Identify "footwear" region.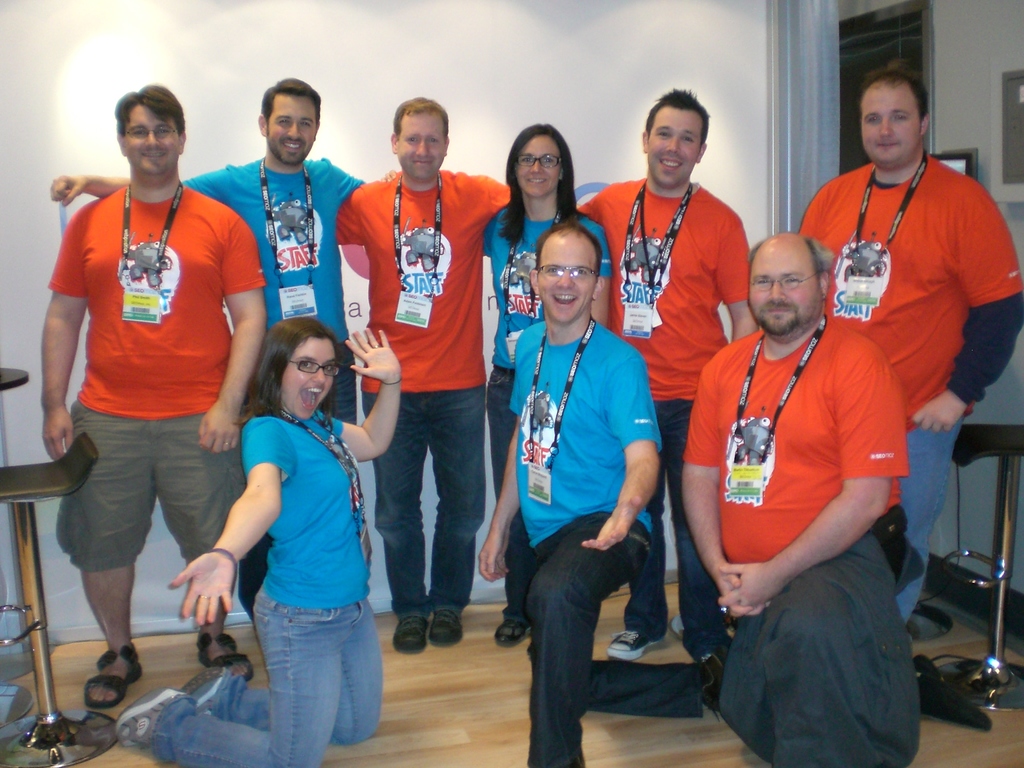
Region: [x1=607, y1=626, x2=662, y2=659].
